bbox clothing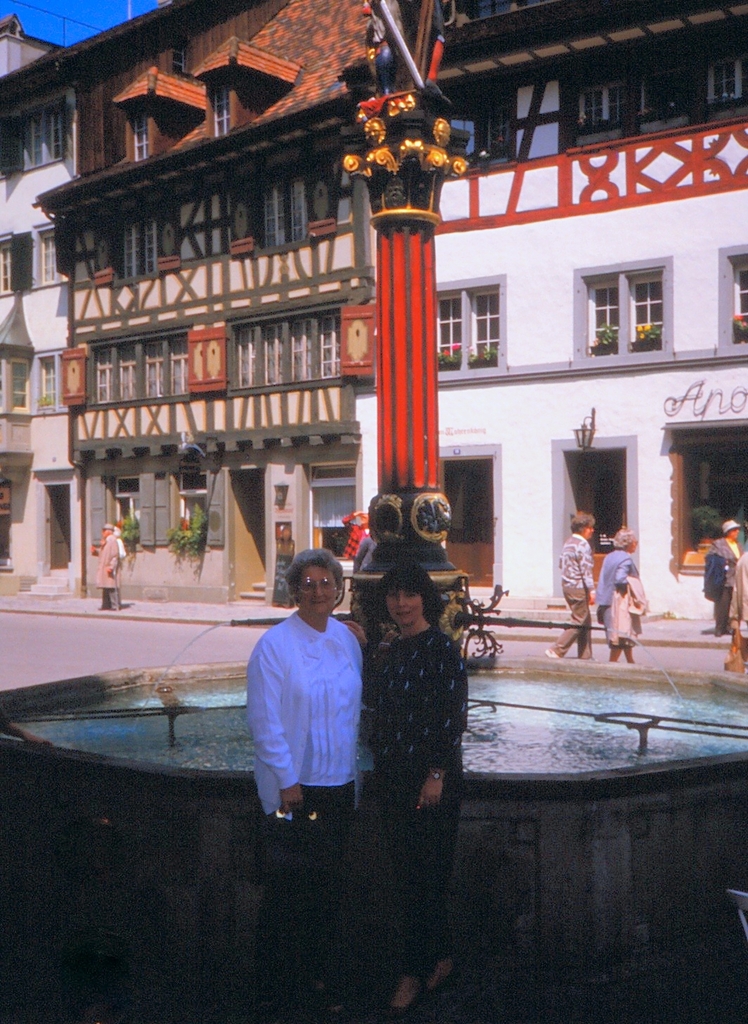
crop(702, 547, 726, 626)
